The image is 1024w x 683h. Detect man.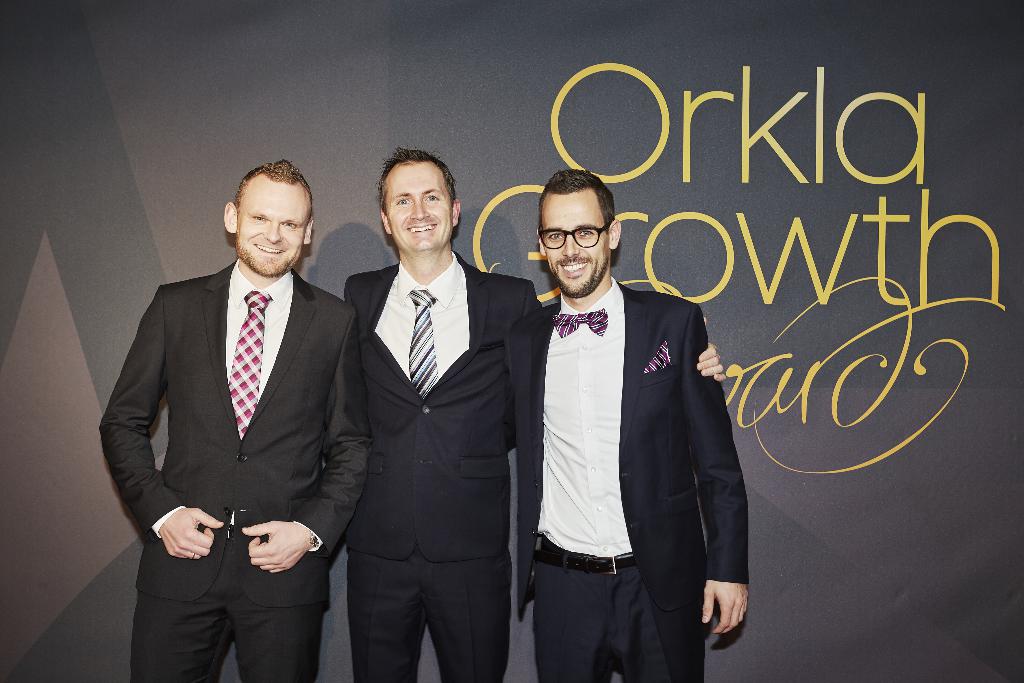
Detection: bbox(99, 160, 374, 682).
